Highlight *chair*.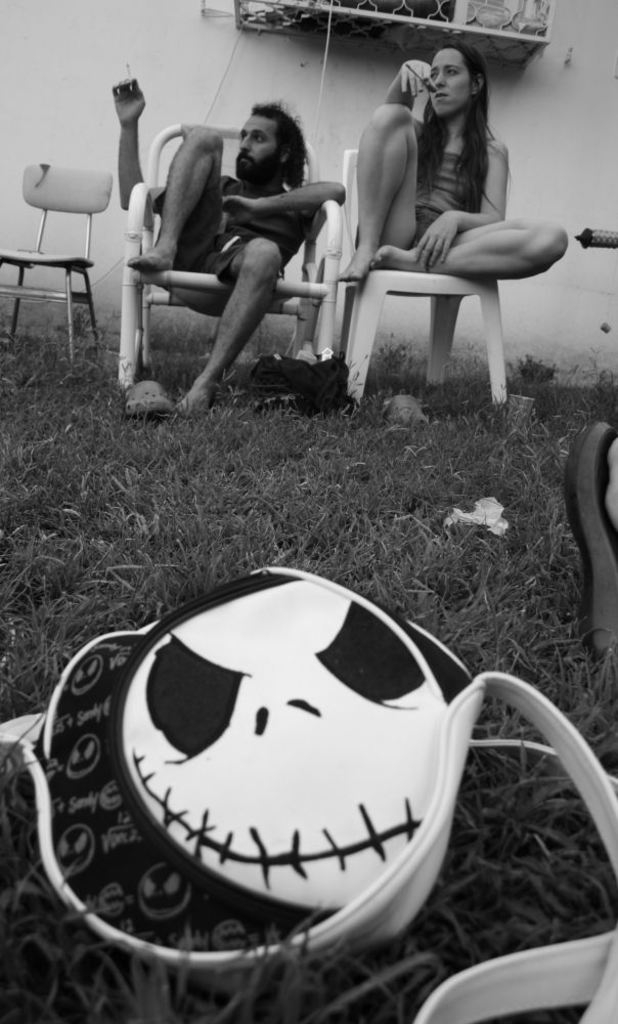
Highlighted region: box=[114, 121, 339, 382].
